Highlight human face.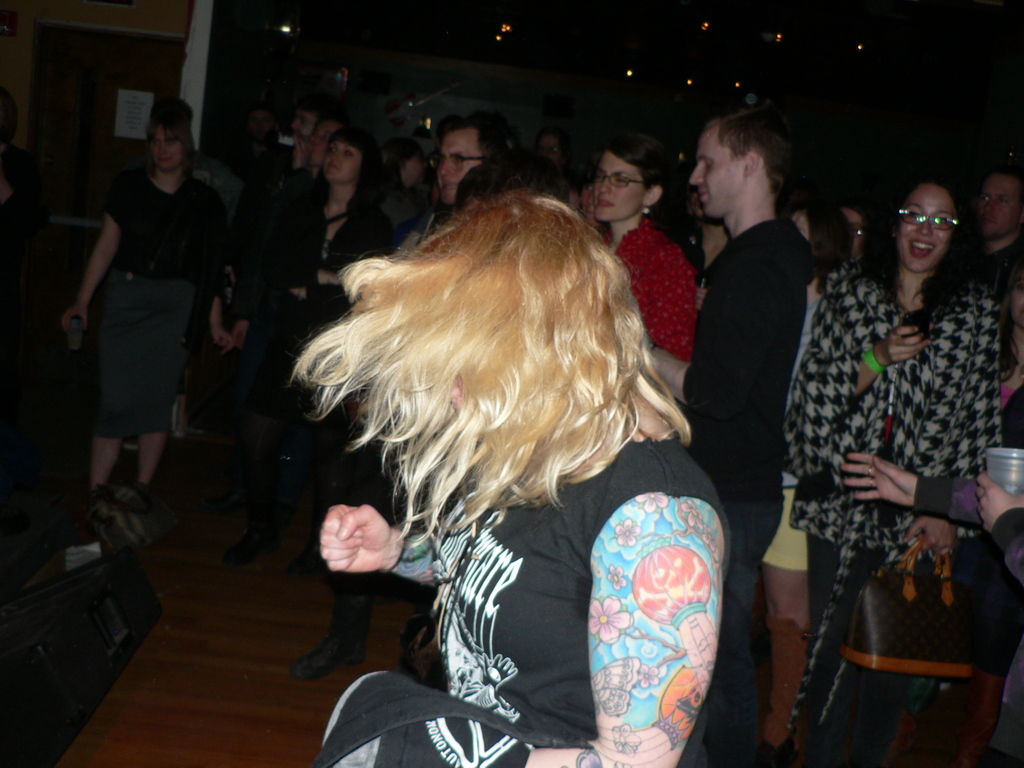
Highlighted region: bbox=(400, 155, 427, 179).
